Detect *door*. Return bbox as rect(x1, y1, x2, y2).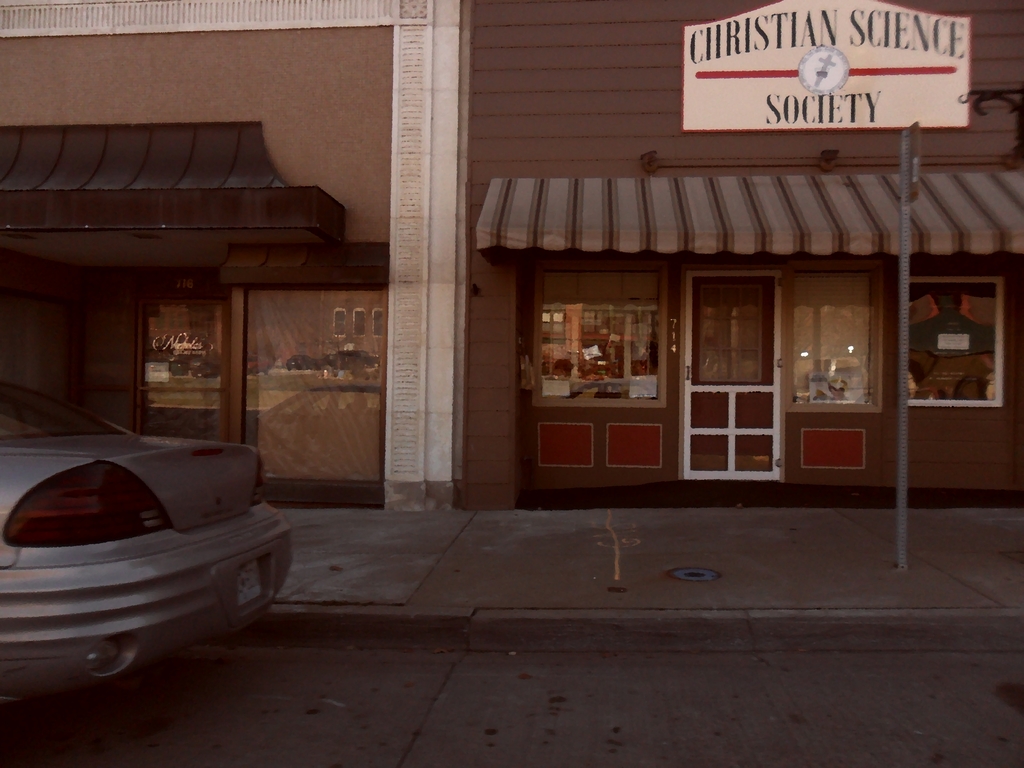
rect(138, 300, 228, 442).
